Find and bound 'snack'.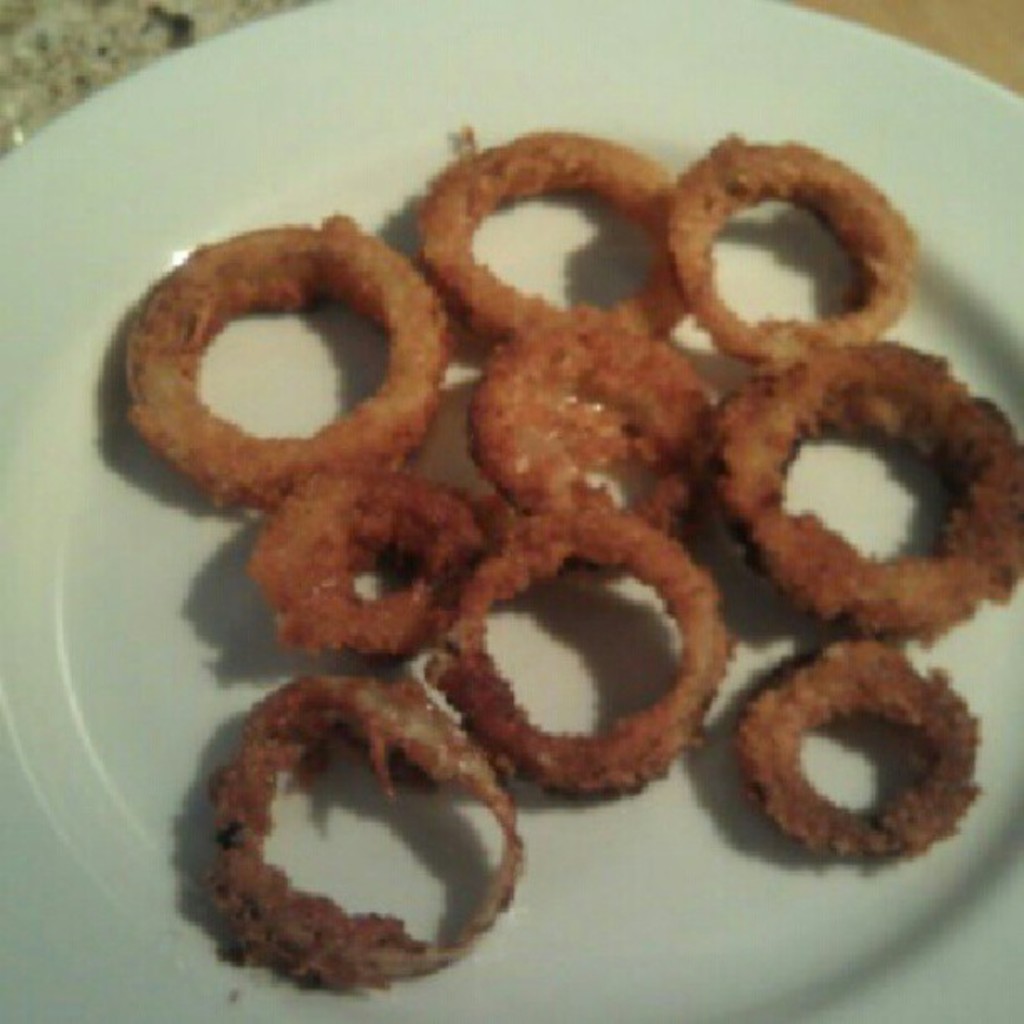
Bound: {"x1": 236, "y1": 452, "x2": 485, "y2": 664}.
